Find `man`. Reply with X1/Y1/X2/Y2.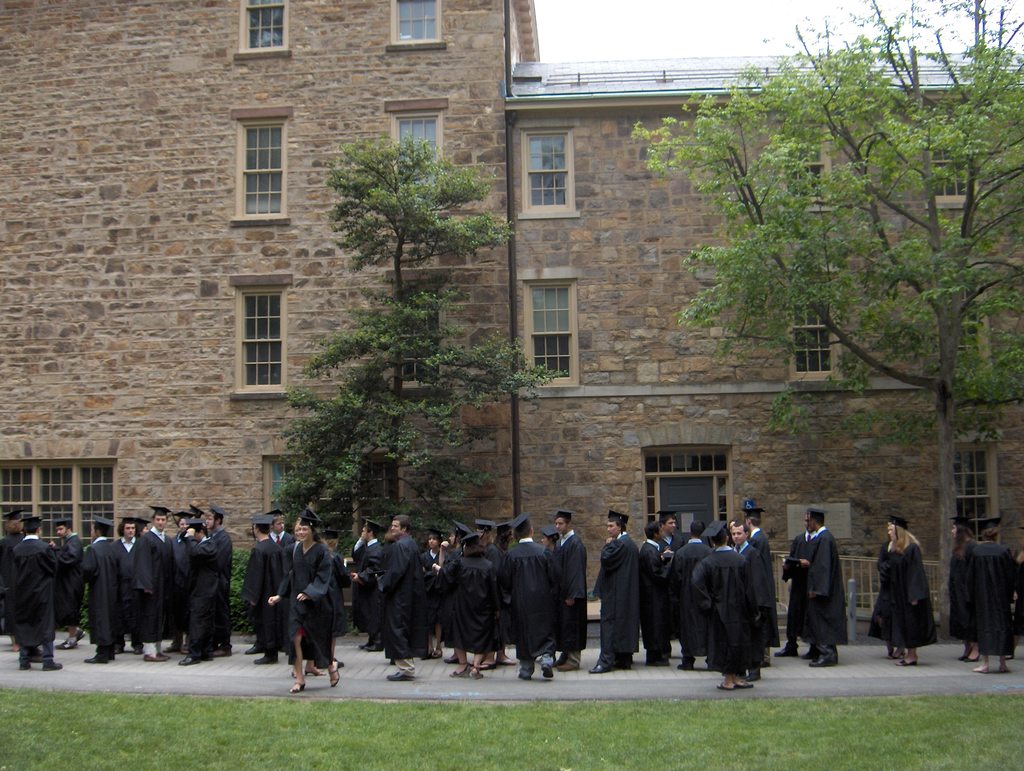
725/518/772/683.
